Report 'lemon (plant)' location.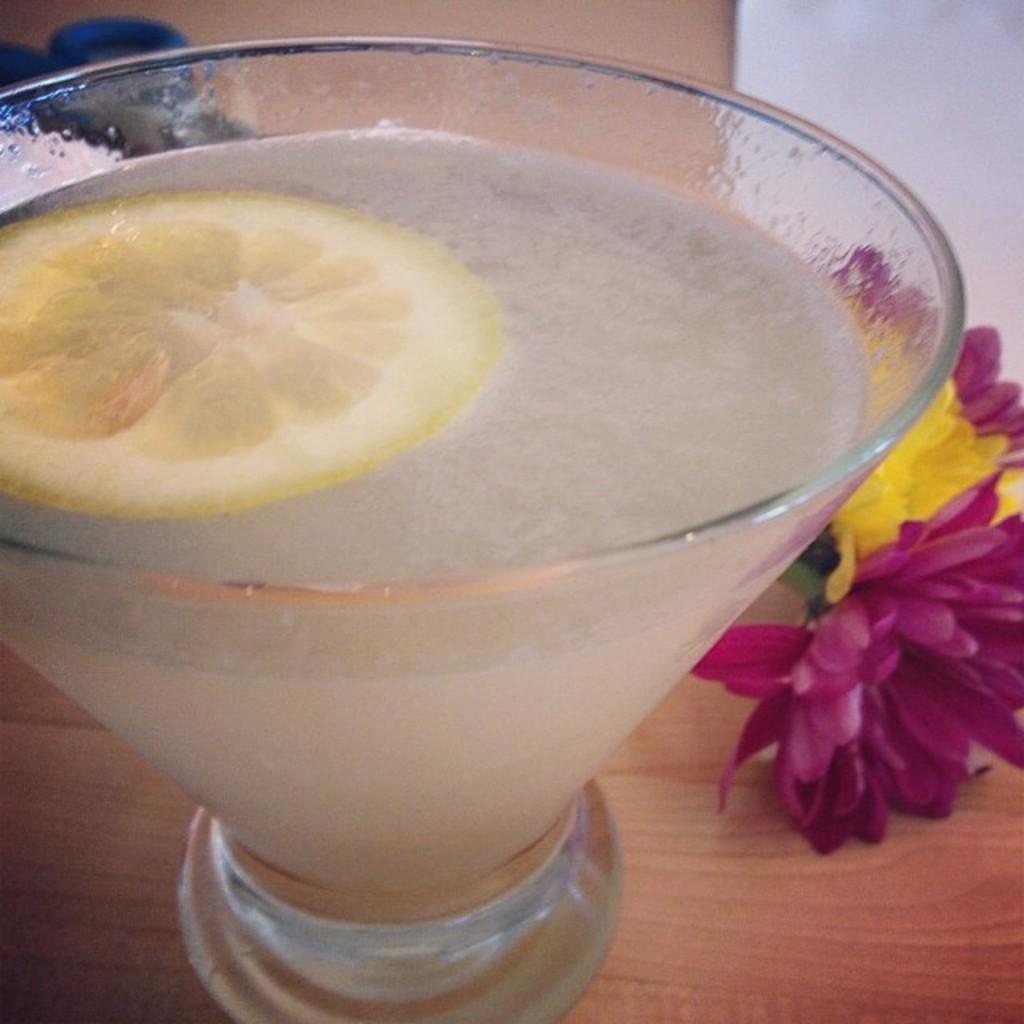
Report: 0:181:504:525.
